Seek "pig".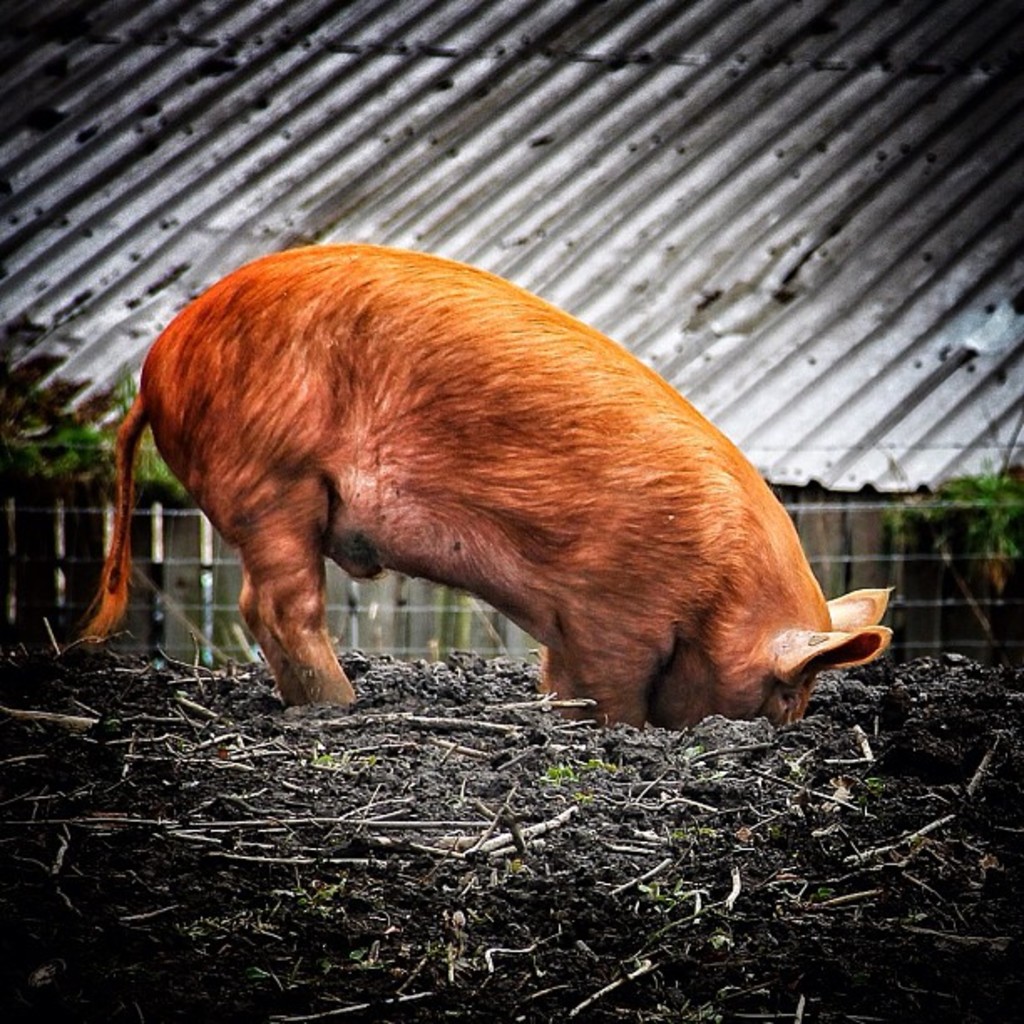
74, 244, 895, 728.
